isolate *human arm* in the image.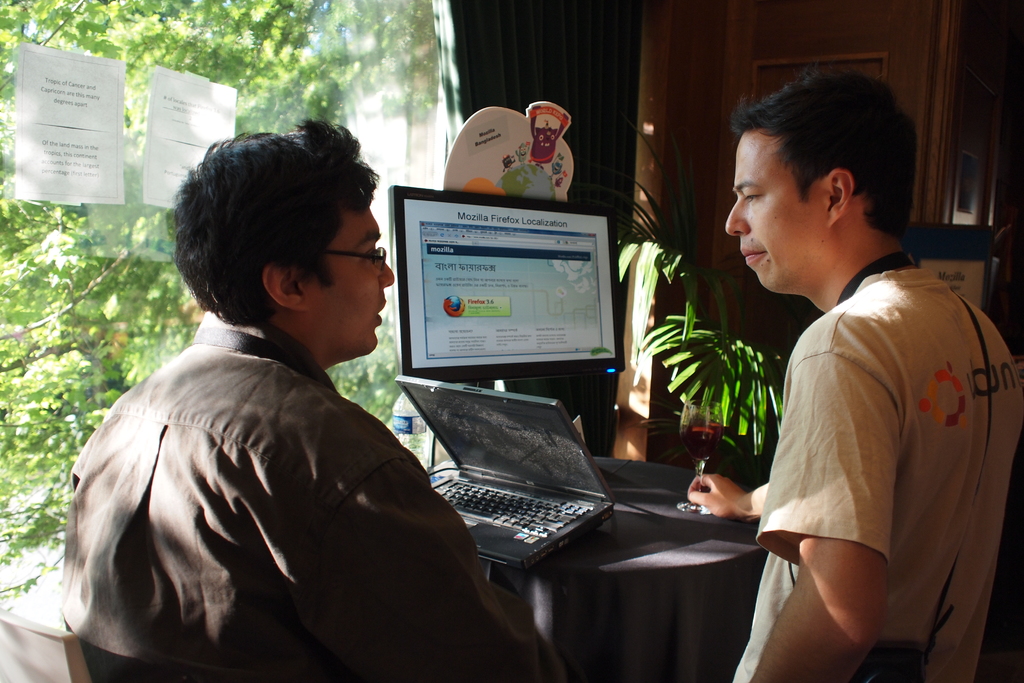
Isolated region: (left=678, top=470, right=770, bottom=521).
